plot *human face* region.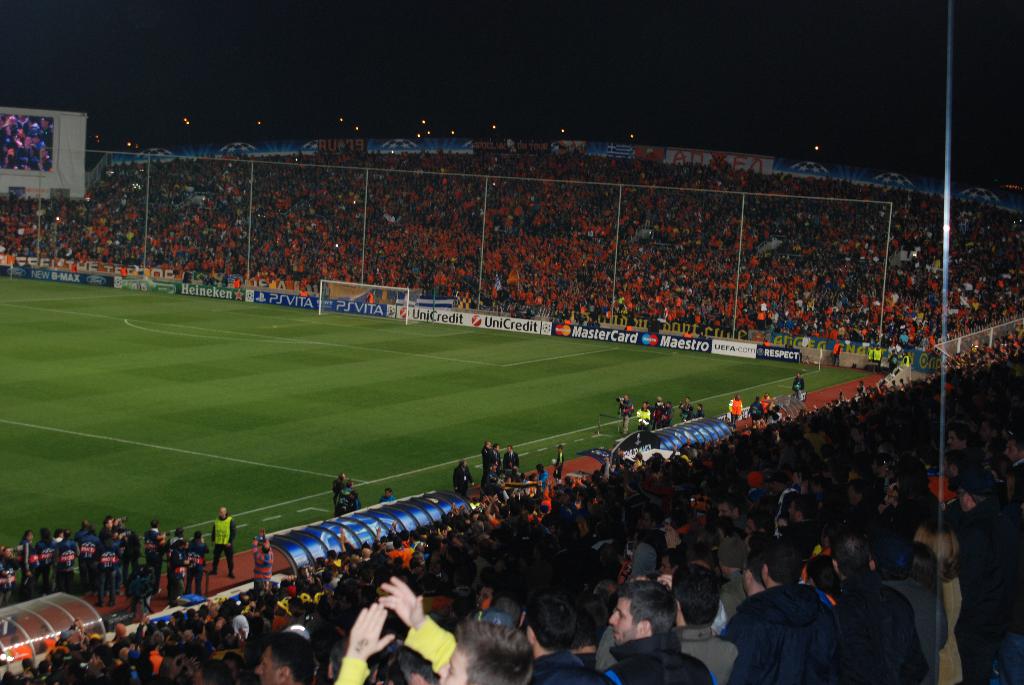
Plotted at 18,129,22,132.
